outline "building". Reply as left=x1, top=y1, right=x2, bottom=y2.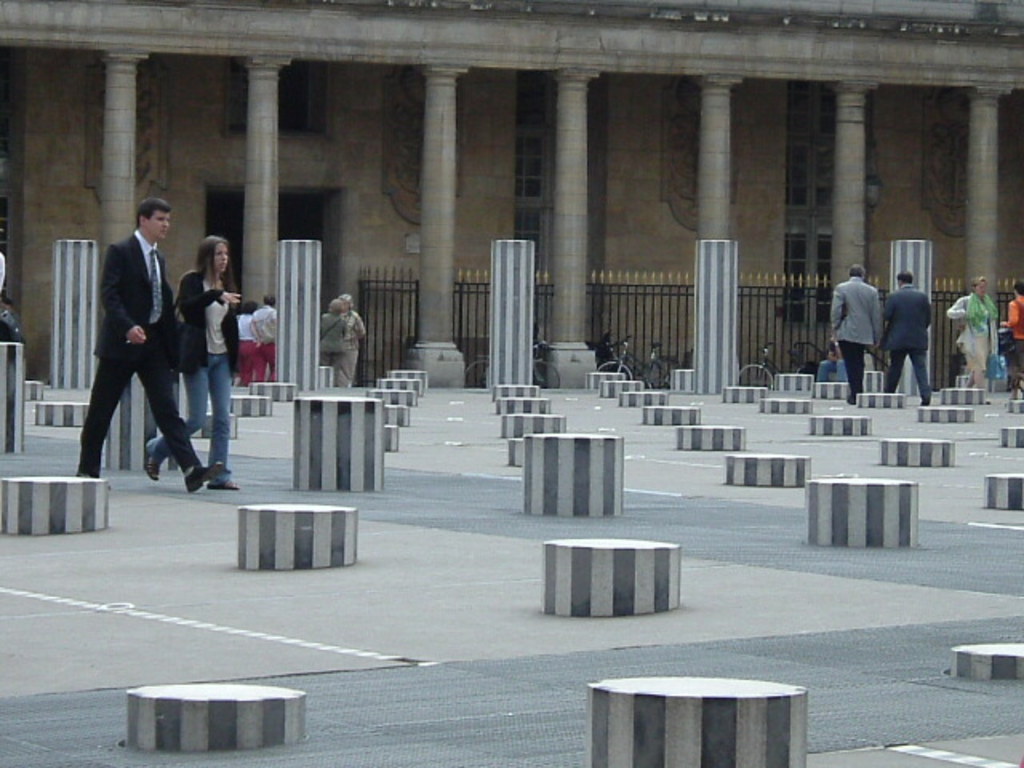
left=0, top=3, right=1021, bottom=402.
